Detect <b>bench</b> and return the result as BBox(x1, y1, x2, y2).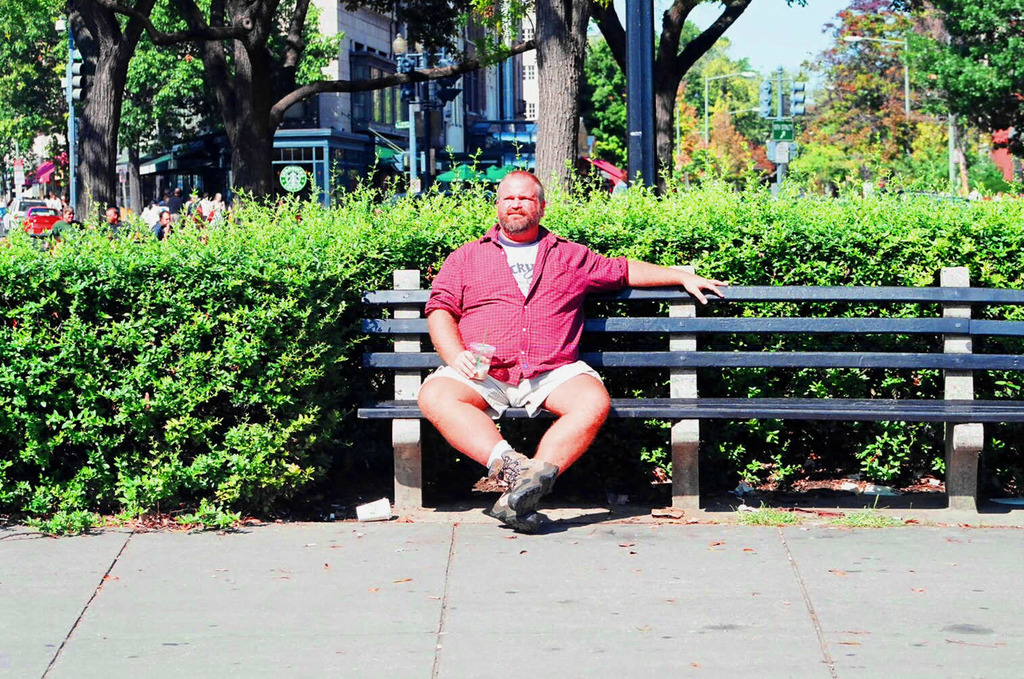
BBox(354, 268, 1023, 515).
